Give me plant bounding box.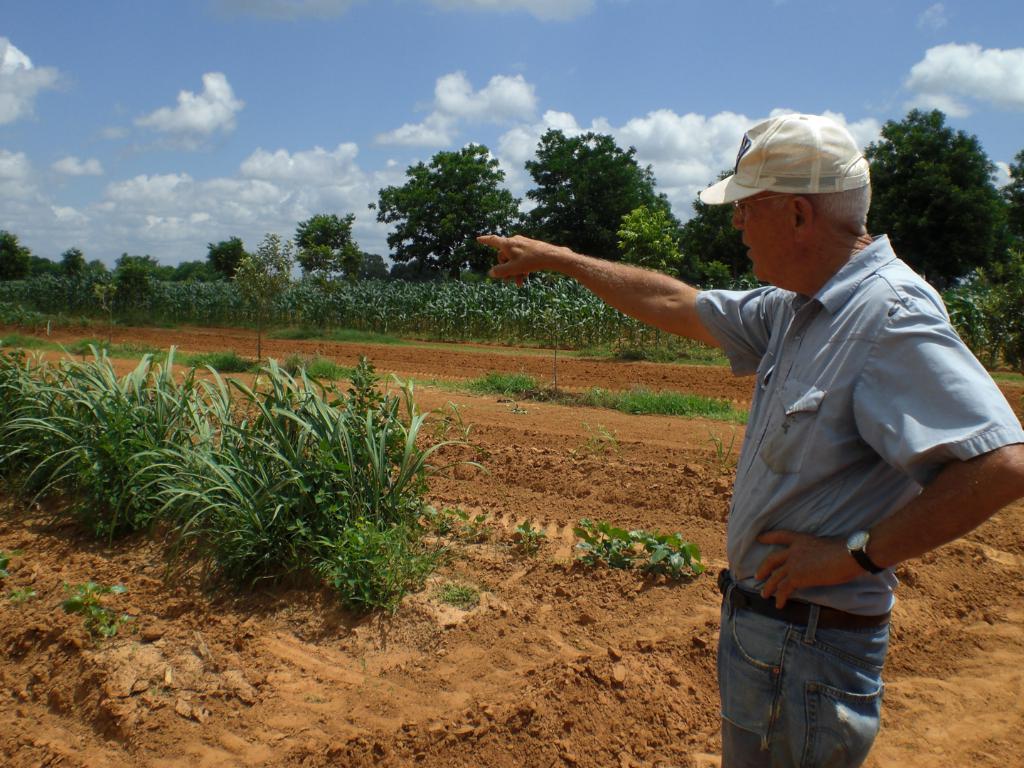
<bbox>112, 333, 343, 383</bbox>.
